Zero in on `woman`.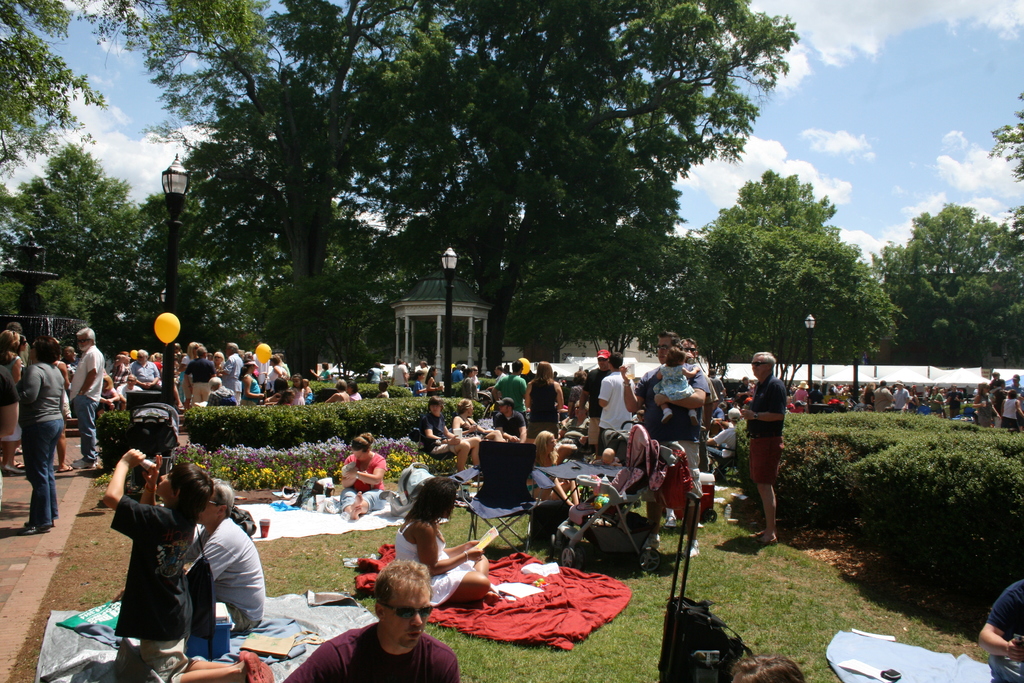
Zeroed in: x1=525 y1=361 x2=565 y2=439.
